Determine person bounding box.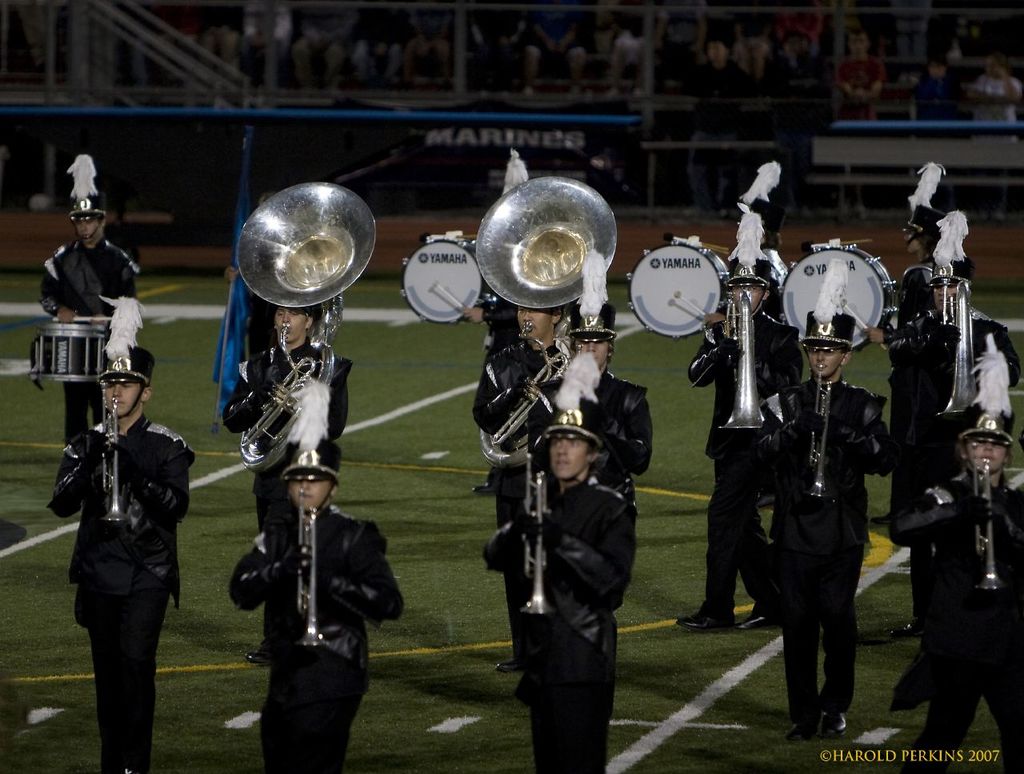
Determined: left=890, top=254, right=1023, bottom=474.
